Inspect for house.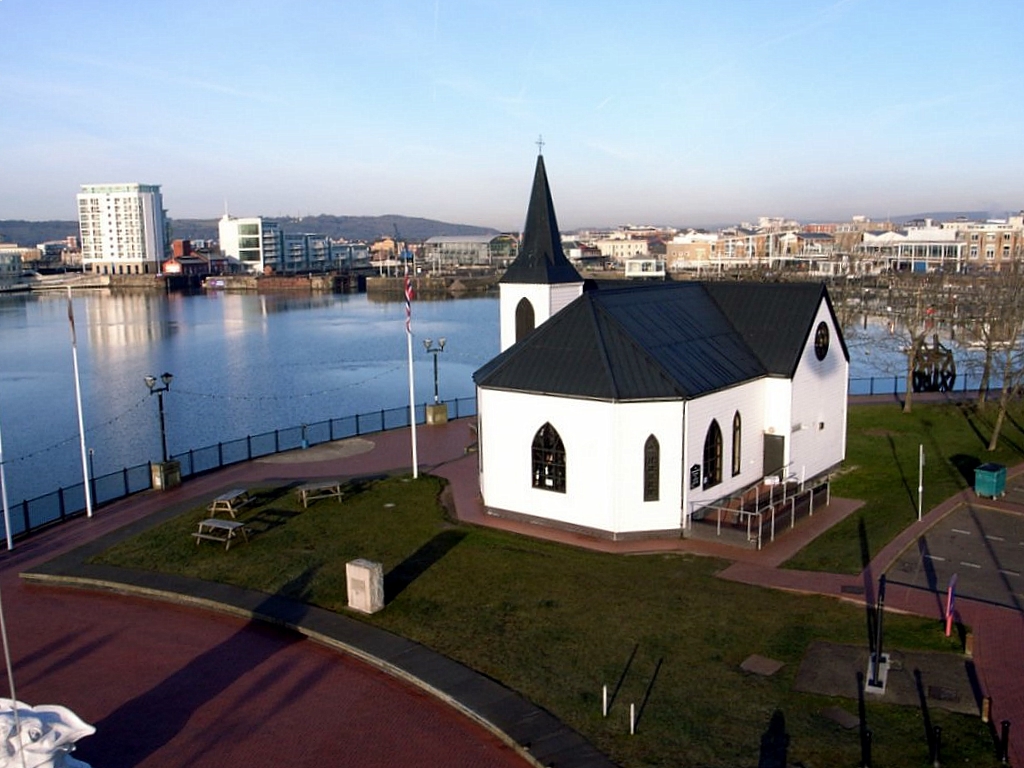
Inspection: x1=946 y1=212 x2=1023 y2=284.
